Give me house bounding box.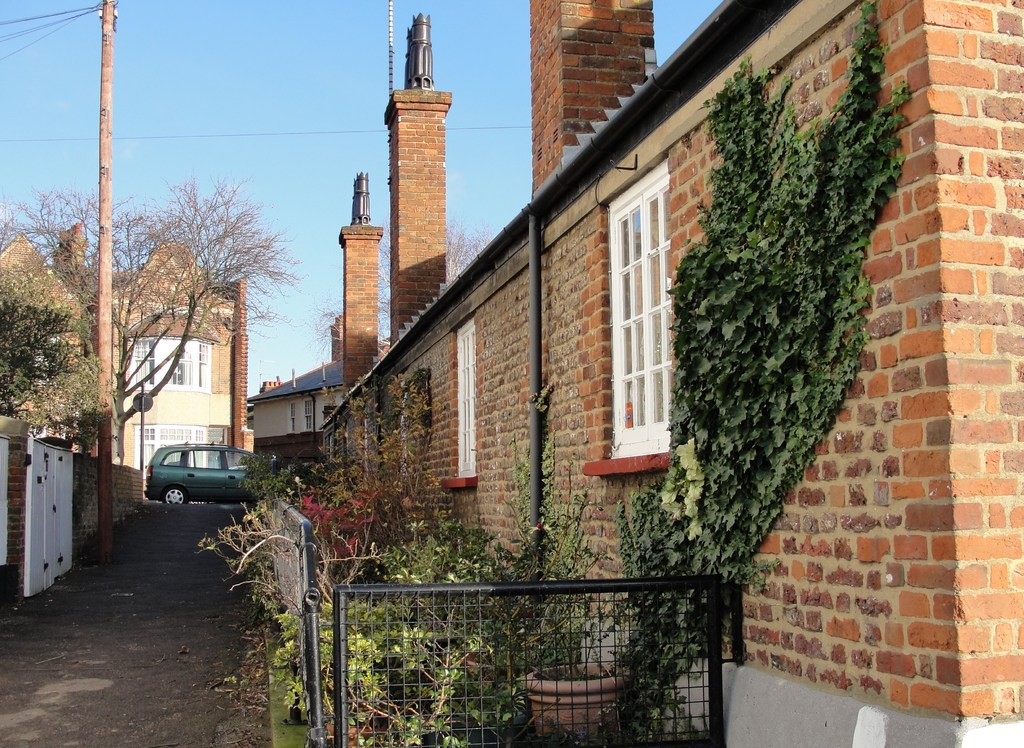
[244,322,381,473].
